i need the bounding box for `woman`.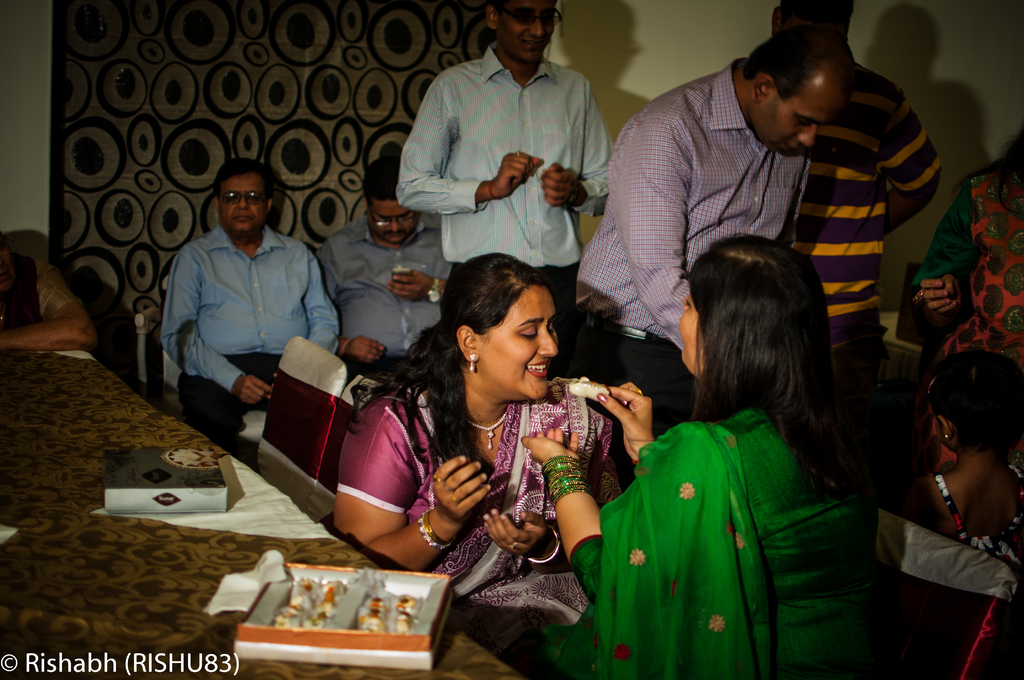
Here it is: bbox=[337, 250, 626, 663].
